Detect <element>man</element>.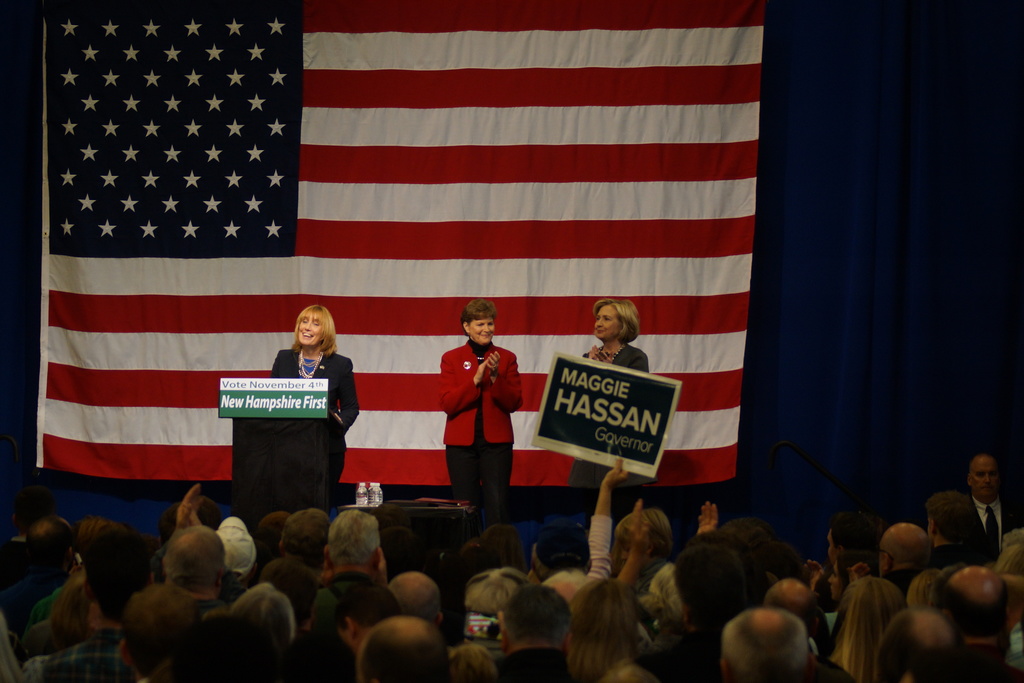
Detected at bbox=(920, 469, 1015, 585).
